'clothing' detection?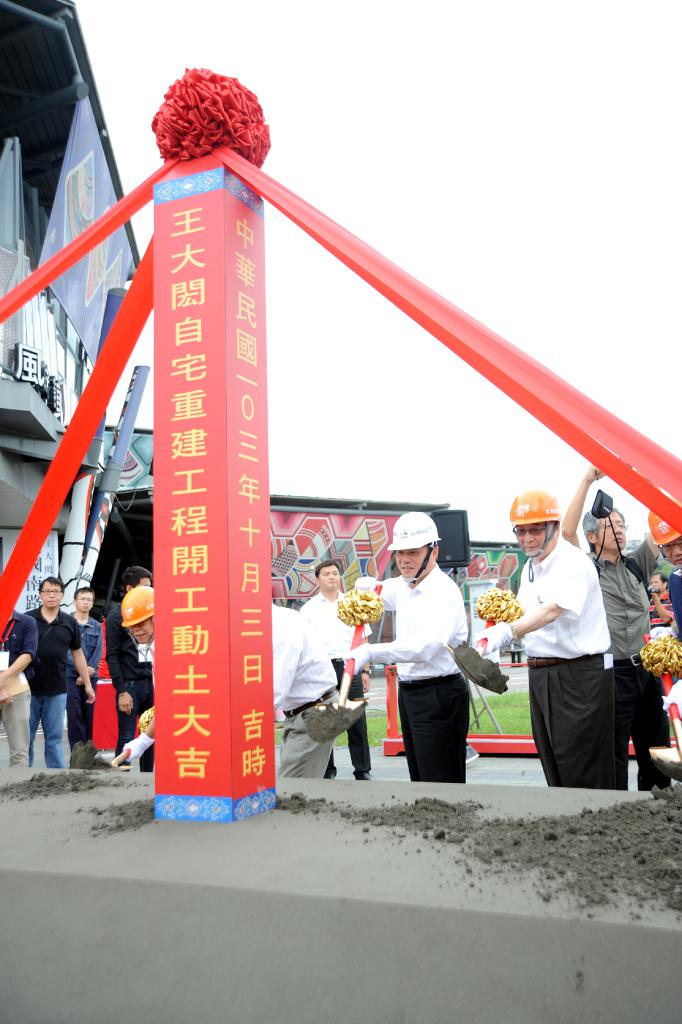
19 601 78 765
